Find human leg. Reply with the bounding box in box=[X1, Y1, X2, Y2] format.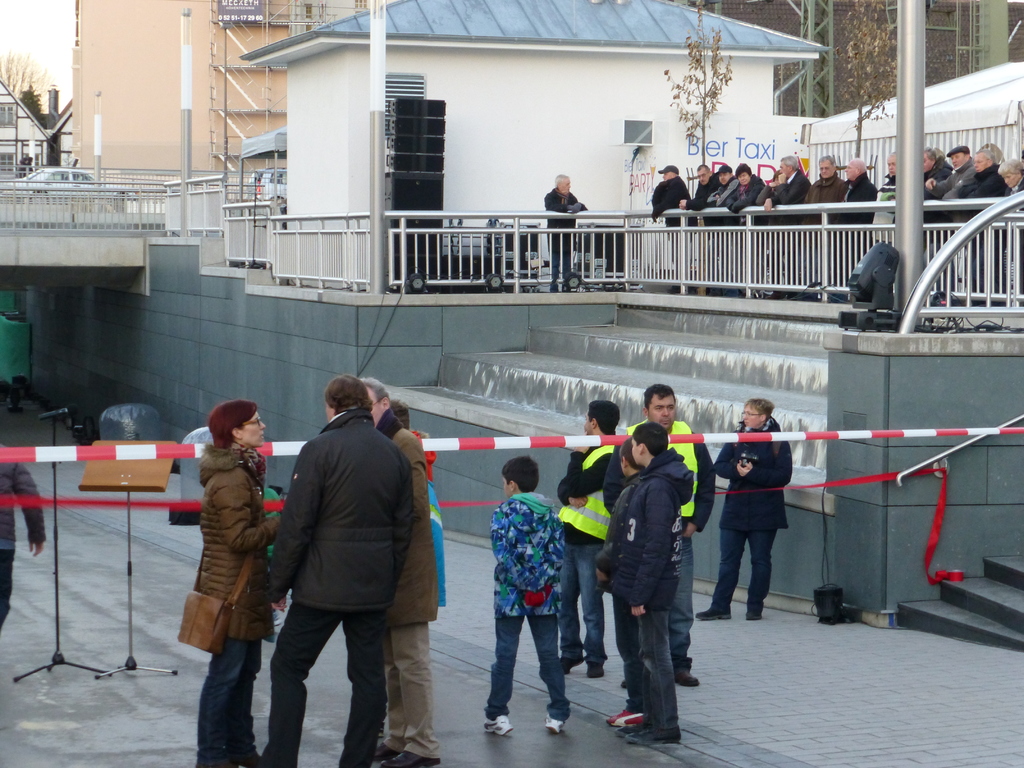
box=[578, 545, 604, 682].
